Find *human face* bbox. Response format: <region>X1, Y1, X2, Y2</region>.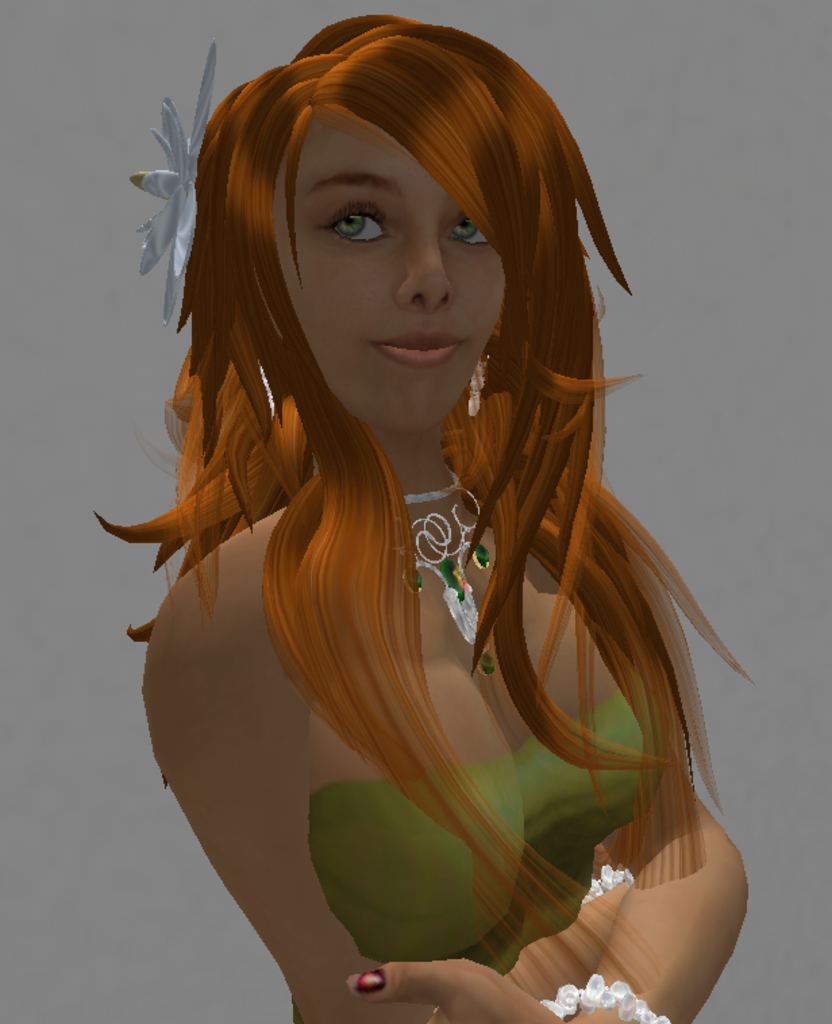
<region>281, 115, 509, 432</region>.
